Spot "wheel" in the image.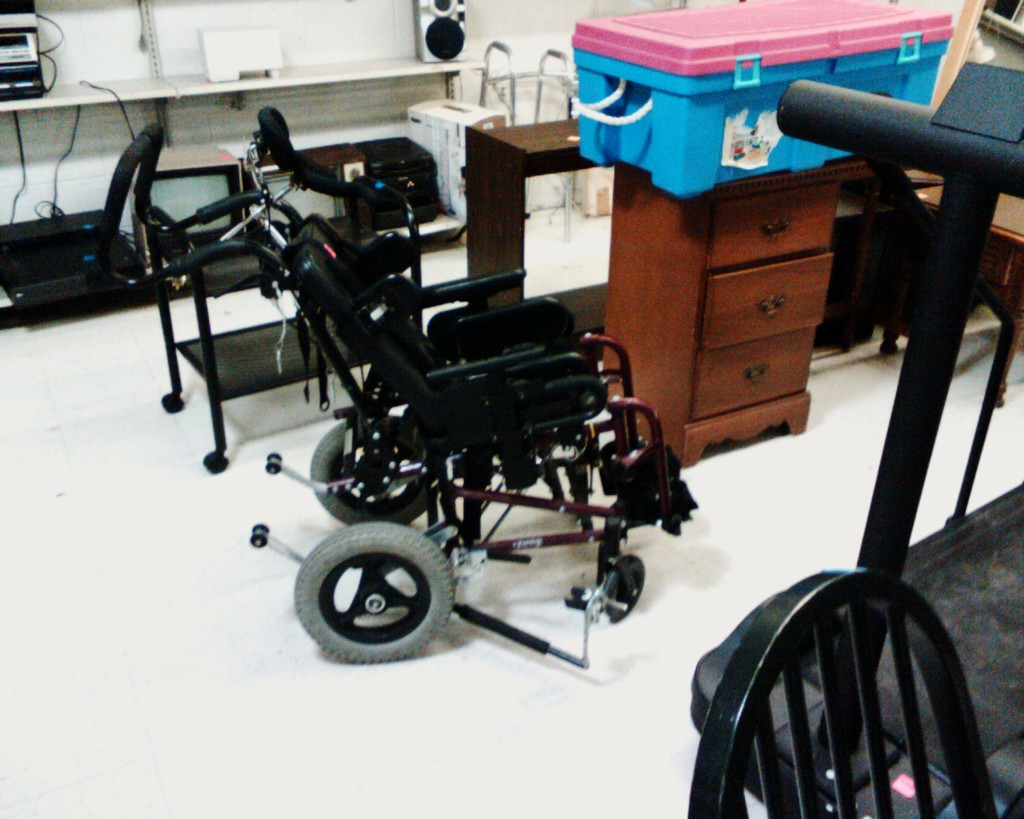
"wheel" found at x1=604 y1=551 x2=646 y2=626.
